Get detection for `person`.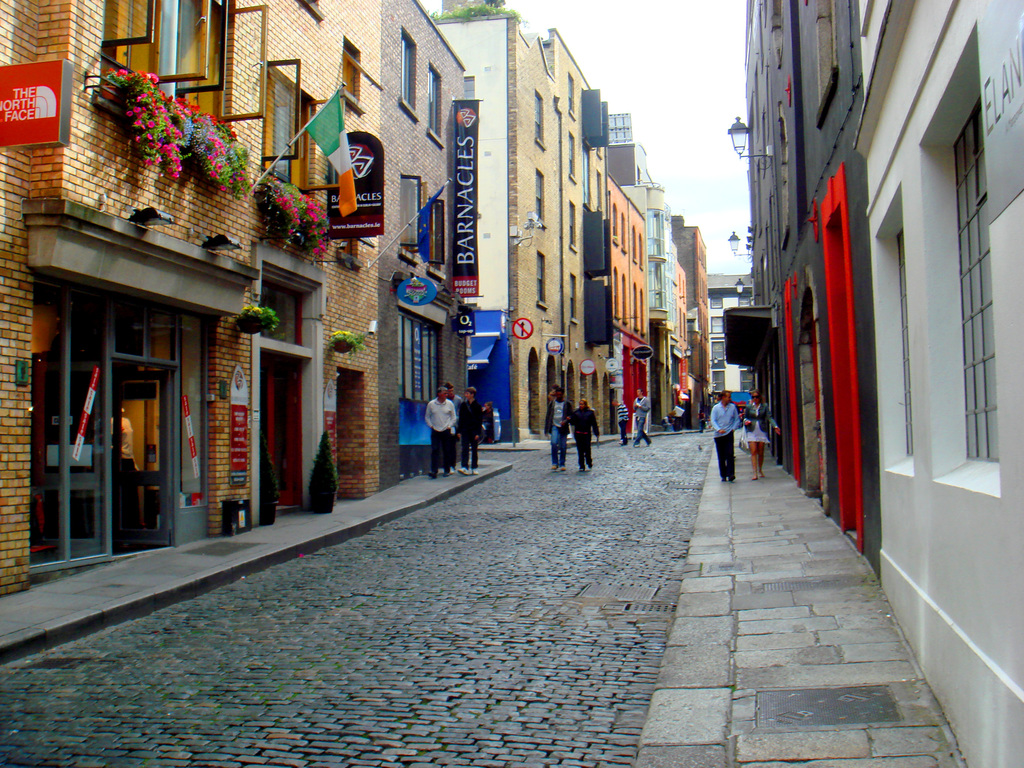
Detection: [711, 389, 740, 477].
